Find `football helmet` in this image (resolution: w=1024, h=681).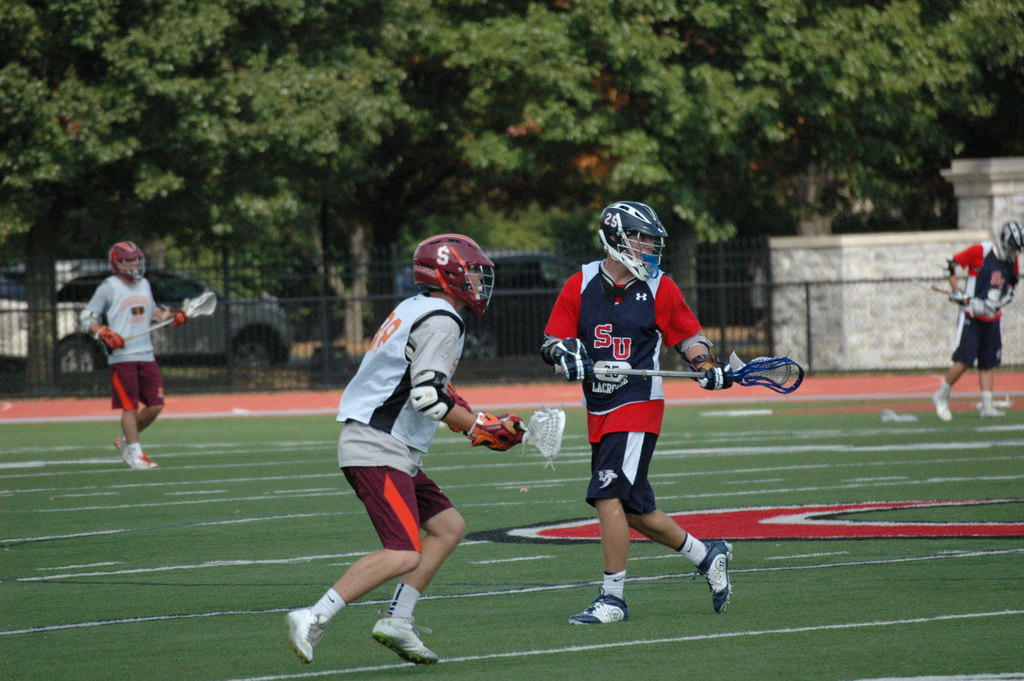
x1=607, y1=202, x2=678, y2=283.
